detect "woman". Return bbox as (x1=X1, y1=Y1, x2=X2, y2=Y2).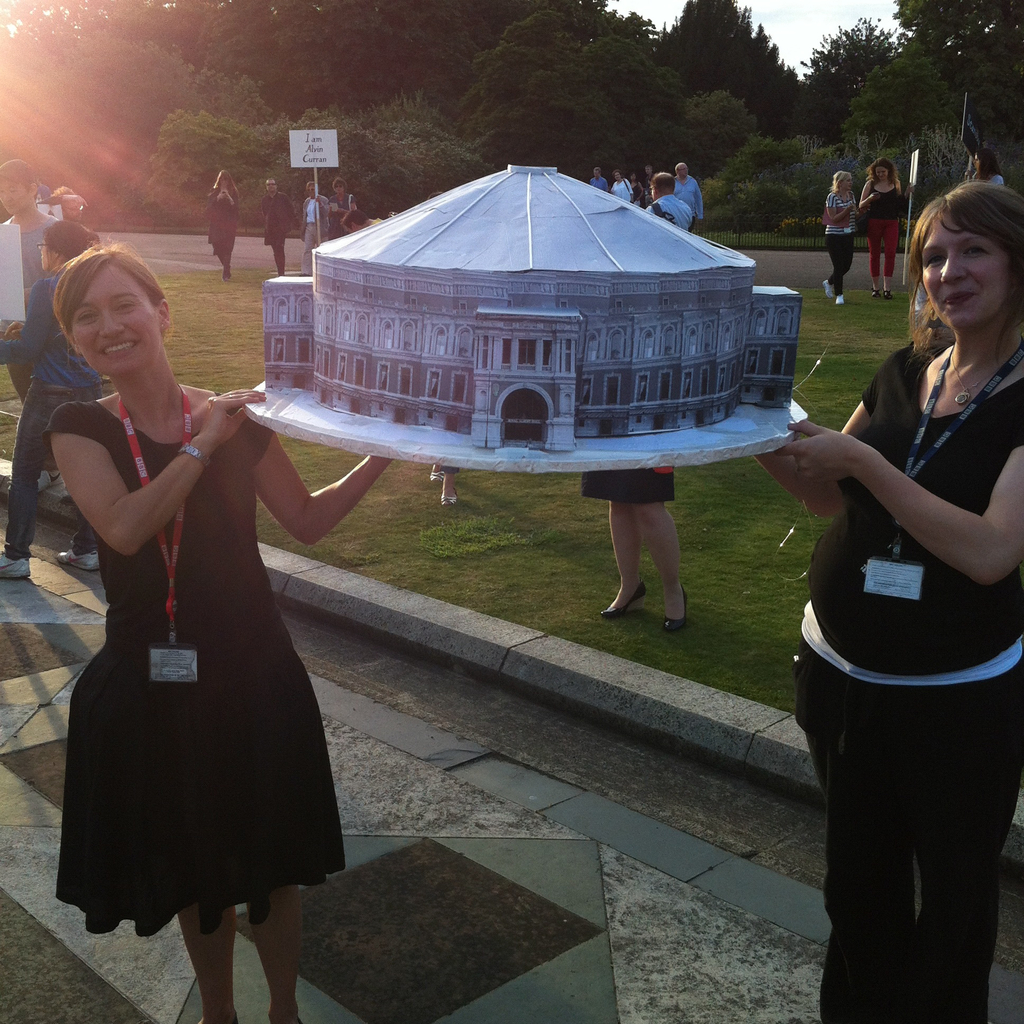
(x1=821, y1=170, x2=860, y2=304).
